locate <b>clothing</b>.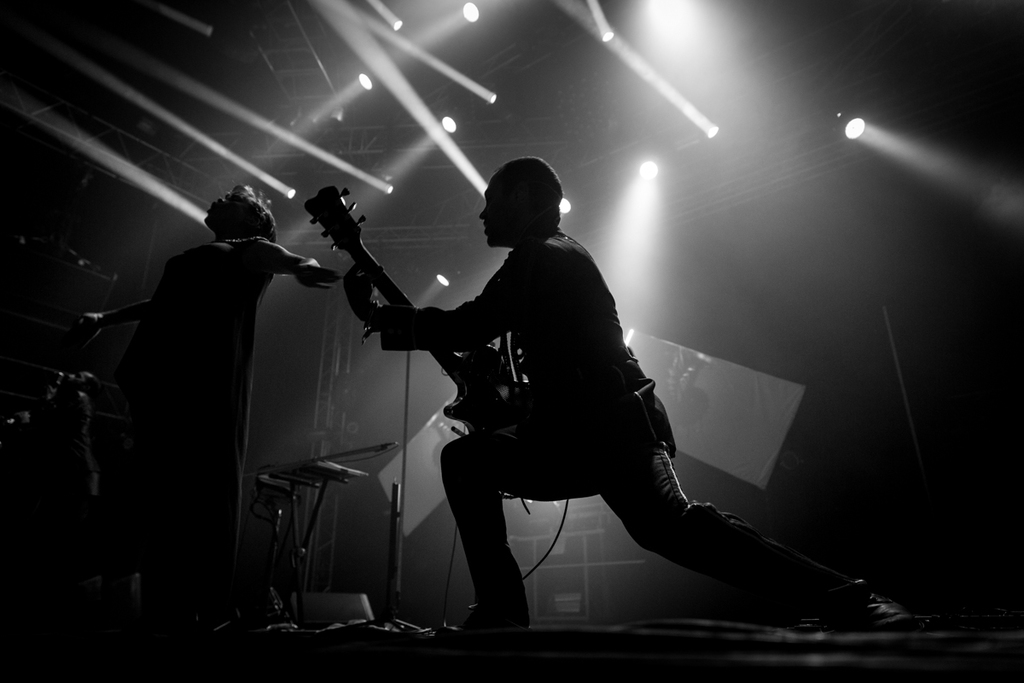
Bounding box: rect(378, 233, 880, 609).
